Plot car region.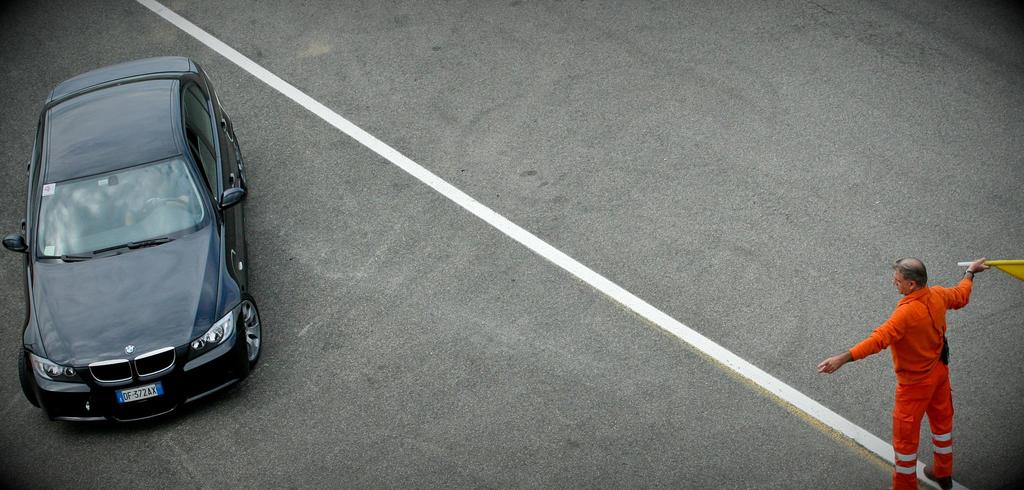
Plotted at region(10, 55, 253, 439).
